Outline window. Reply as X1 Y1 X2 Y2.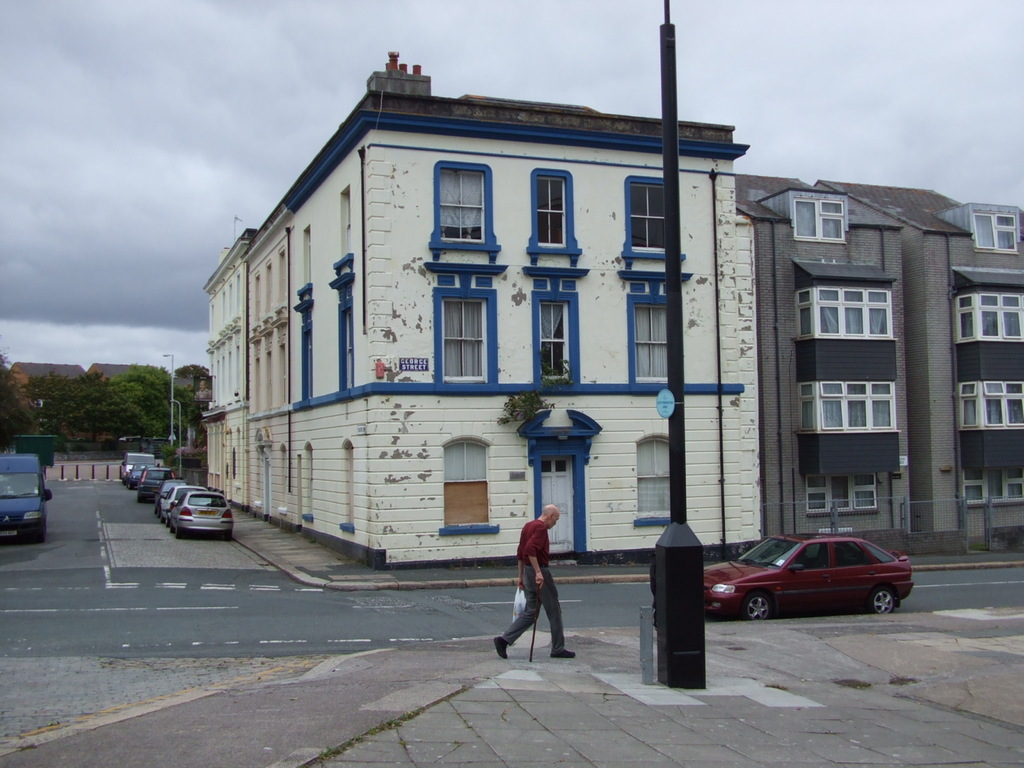
792 191 849 246.
